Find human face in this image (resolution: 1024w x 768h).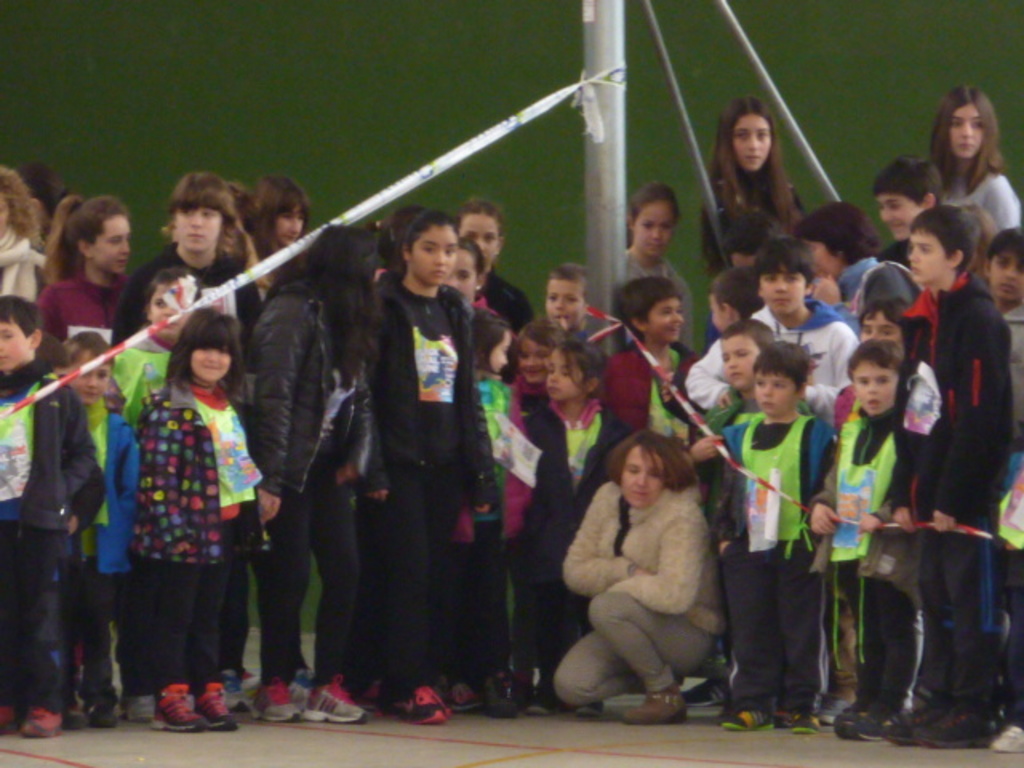
region(757, 269, 810, 314).
